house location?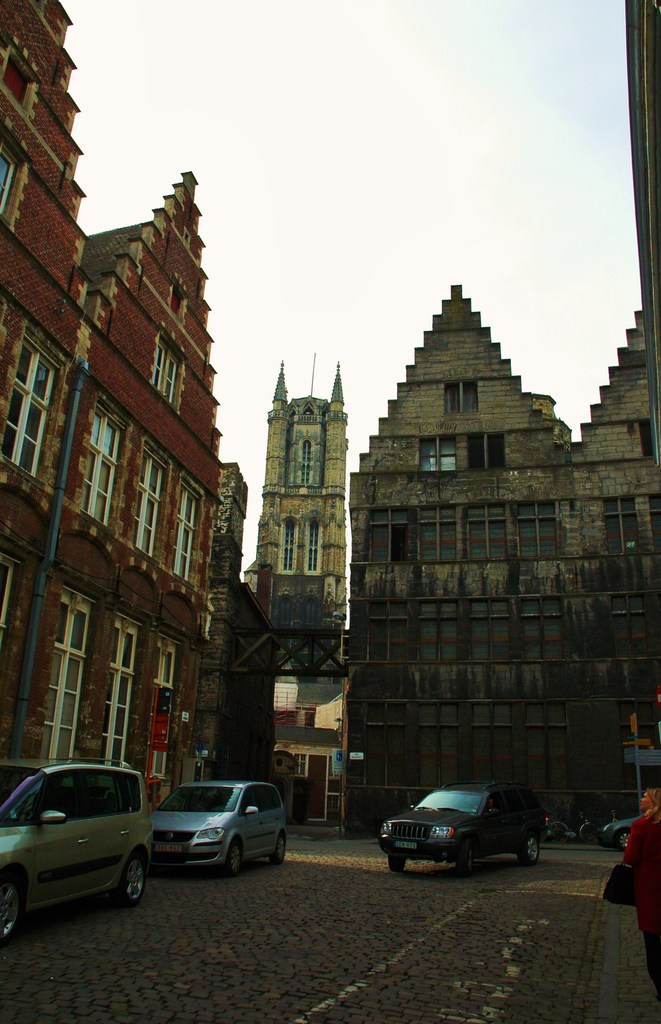
region(265, 666, 352, 818)
